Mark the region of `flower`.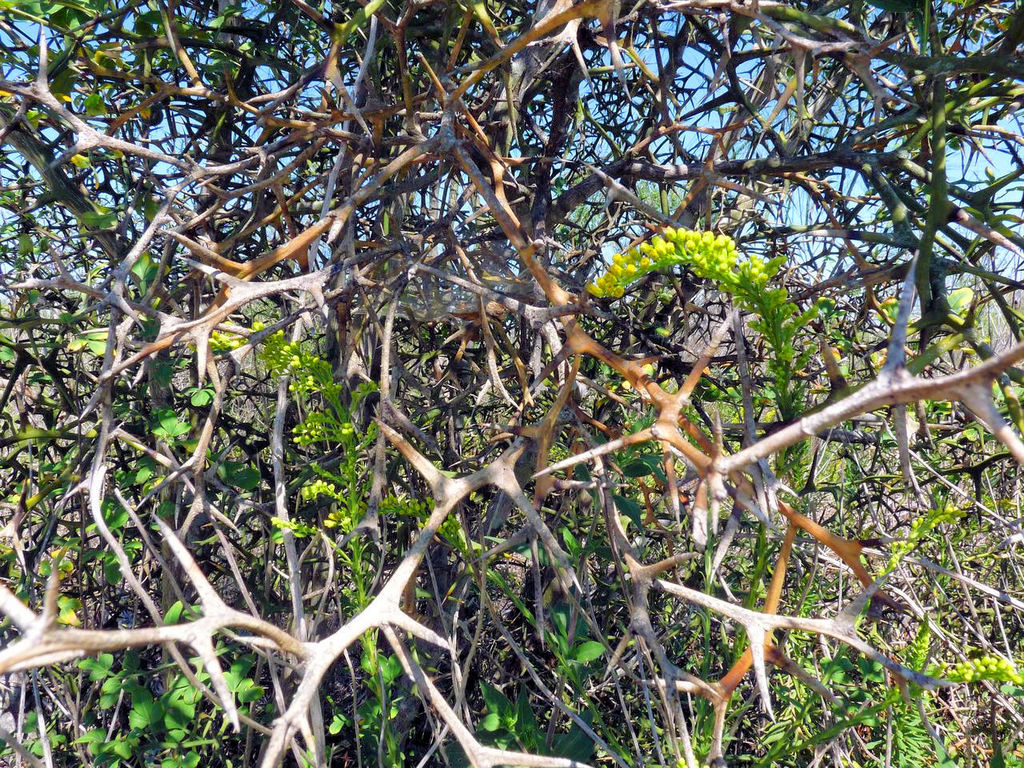
Region: select_region(262, 330, 402, 604).
